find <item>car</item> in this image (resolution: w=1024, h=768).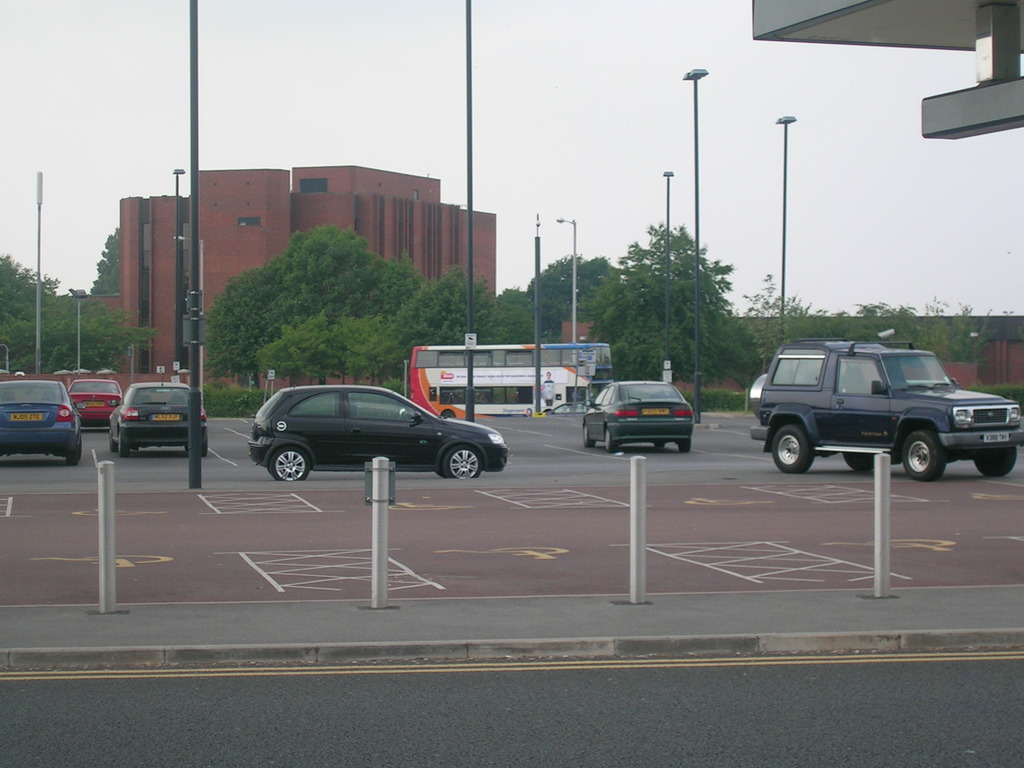
region(743, 331, 1023, 479).
